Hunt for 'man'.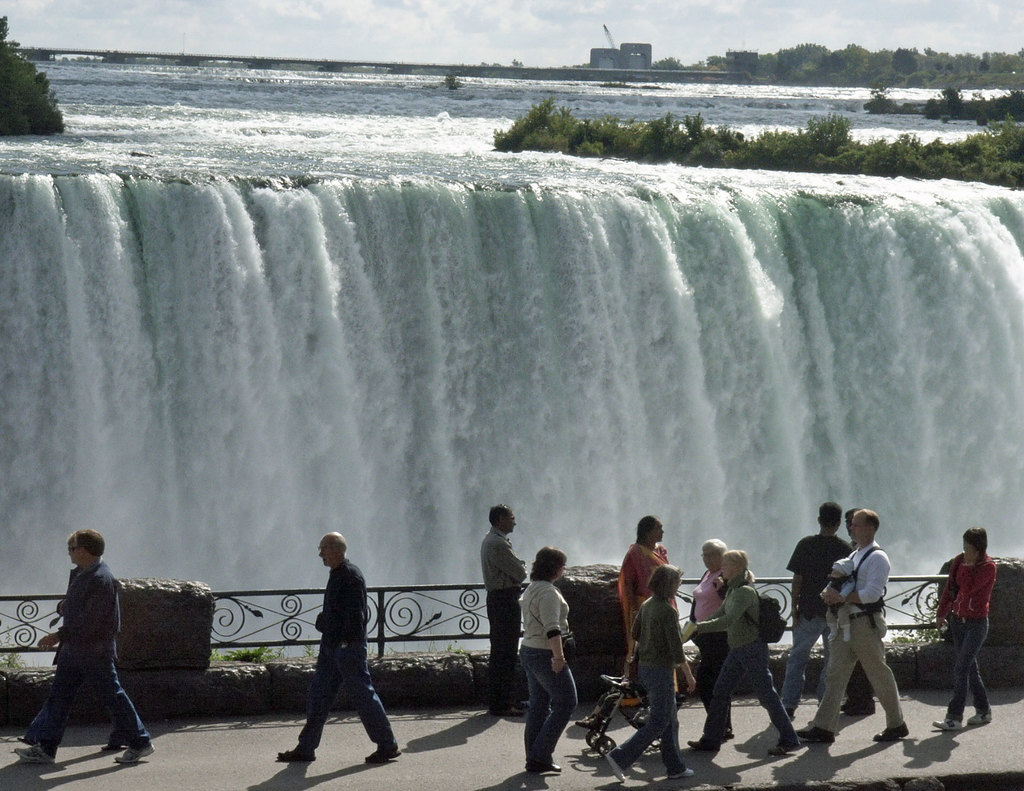
Hunted down at bbox(273, 534, 406, 762).
